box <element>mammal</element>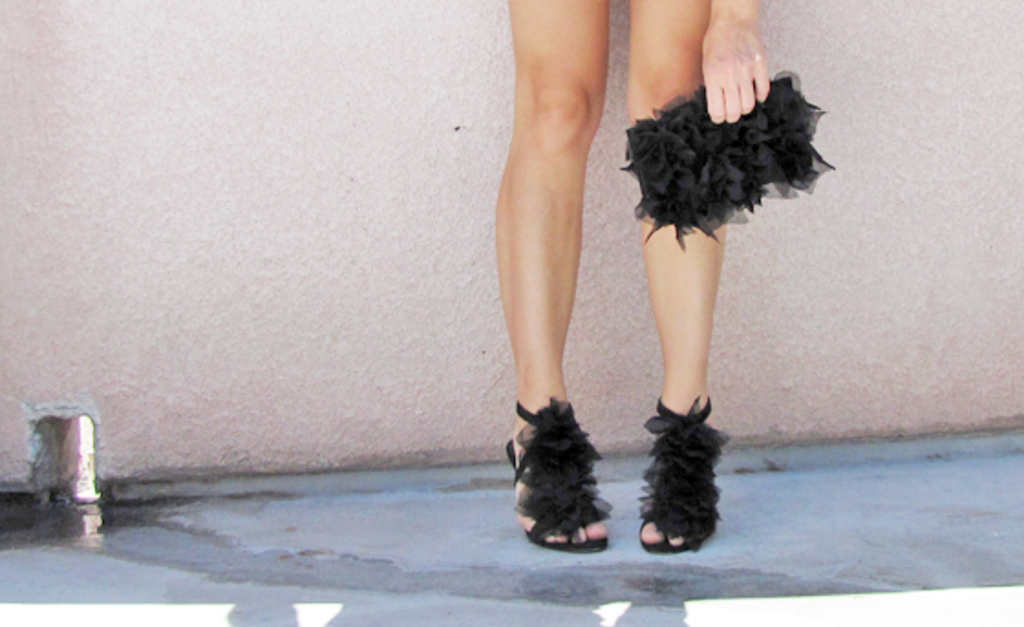
BBox(492, 0, 770, 550)
